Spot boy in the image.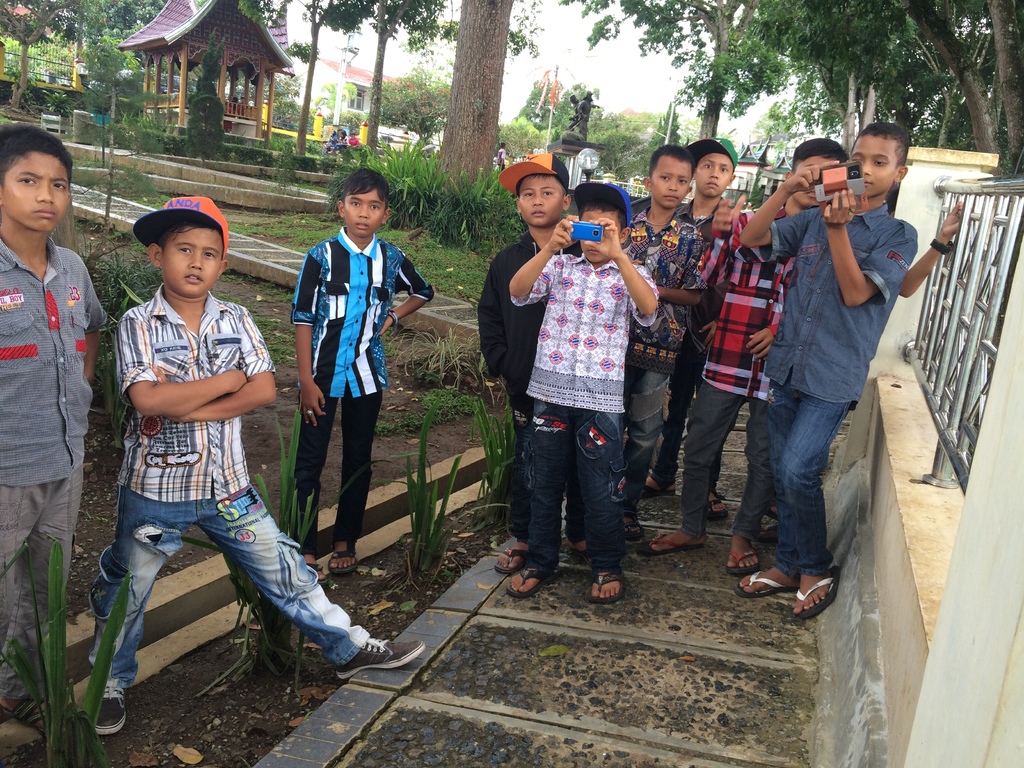
boy found at 475, 157, 590, 570.
